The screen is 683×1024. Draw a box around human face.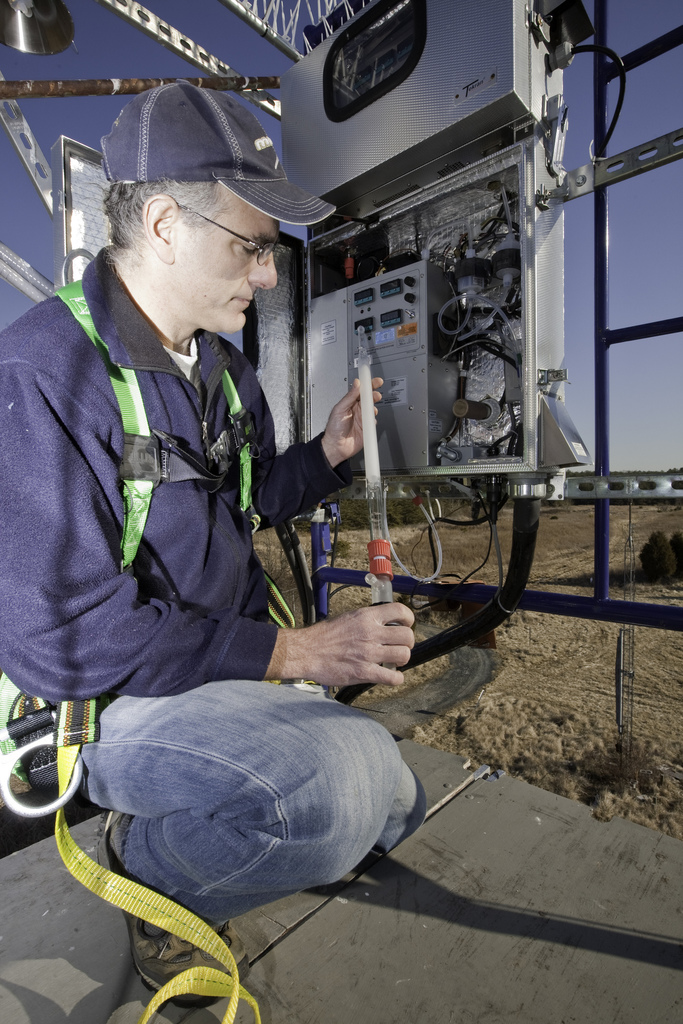
[x1=172, y1=191, x2=279, y2=332].
